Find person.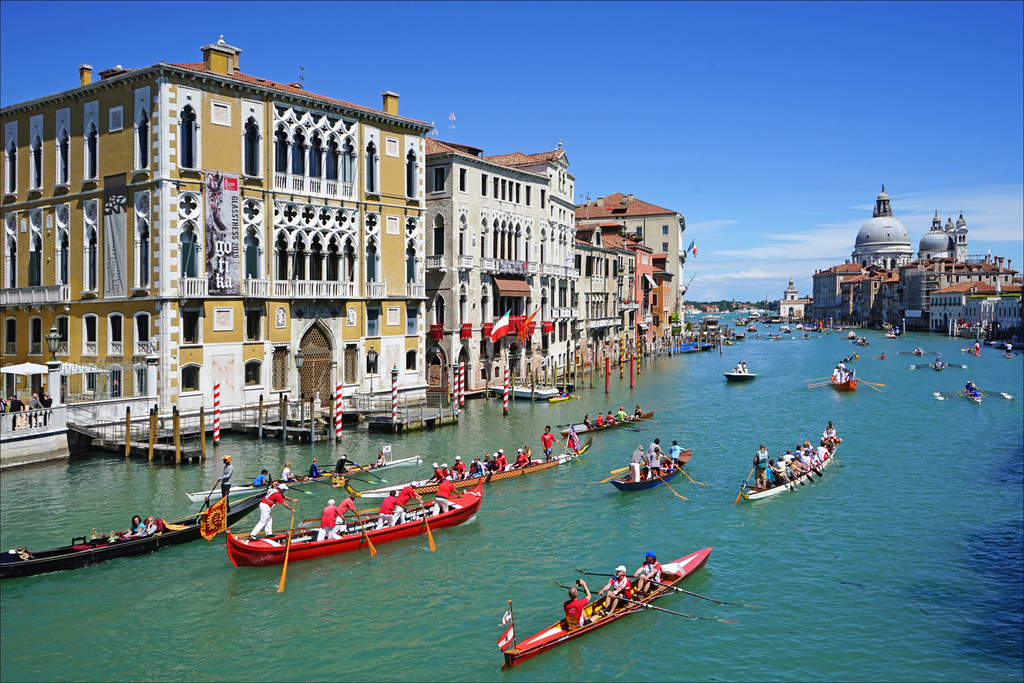
pyautogui.locateOnScreen(392, 482, 424, 527).
